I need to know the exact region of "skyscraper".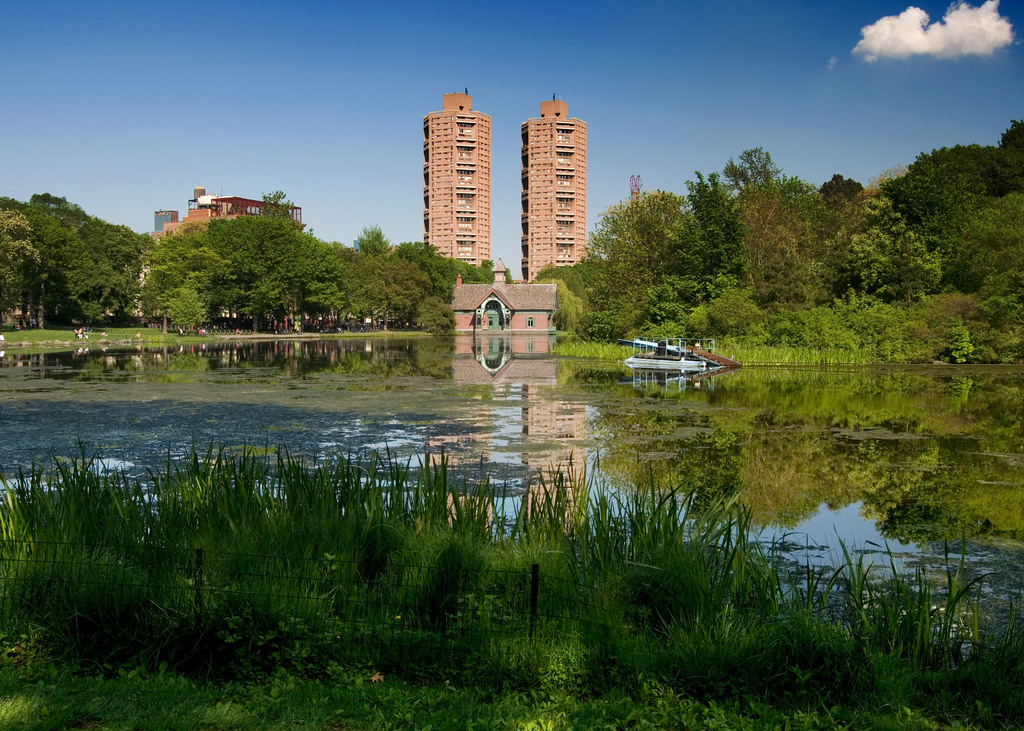
Region: x1=420 y1=87 x2=490 y2=266.
